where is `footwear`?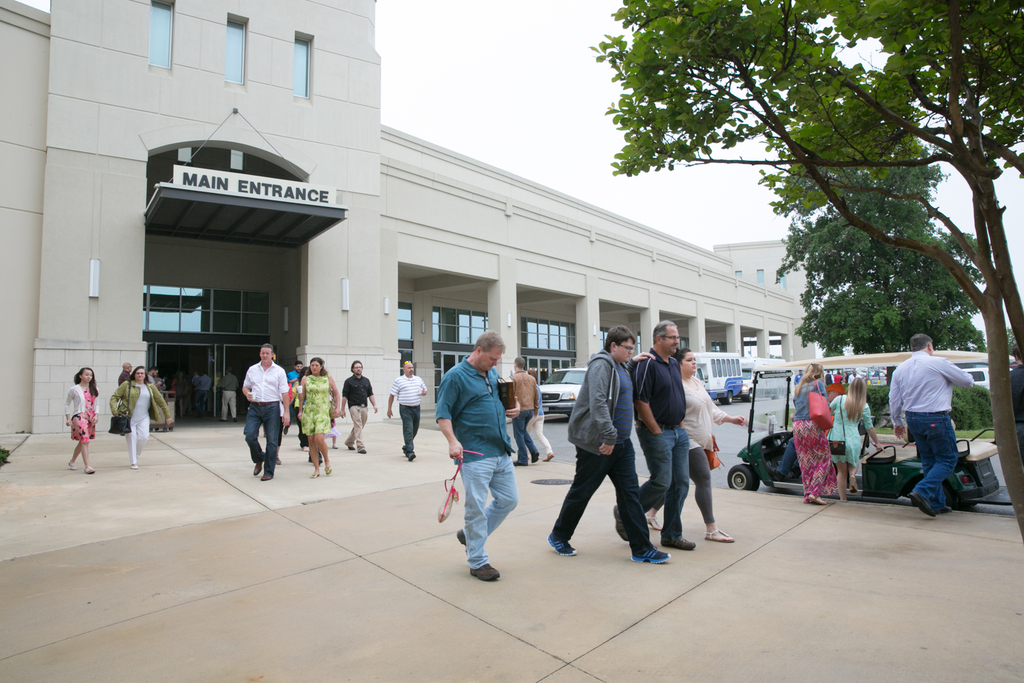
box(626, 540, 670, 564).
